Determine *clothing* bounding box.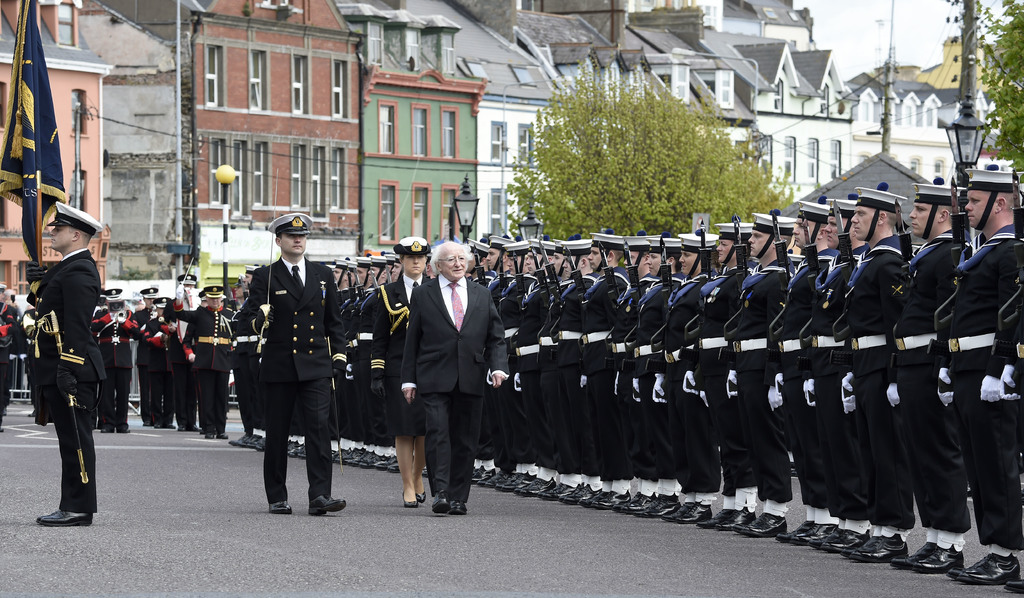
Determined: (x1=108, y1=298, x2=134, y2=421).
